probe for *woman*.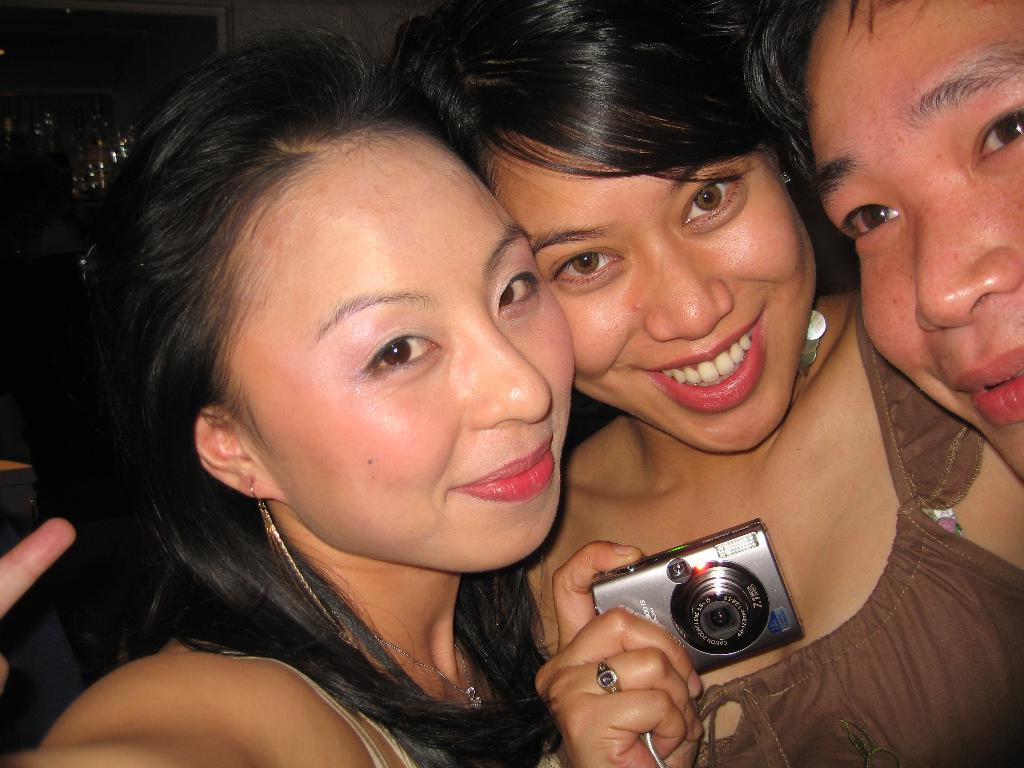
Probe result: pyautogui.locateOnScreen(378, 3, 1023, 767).
